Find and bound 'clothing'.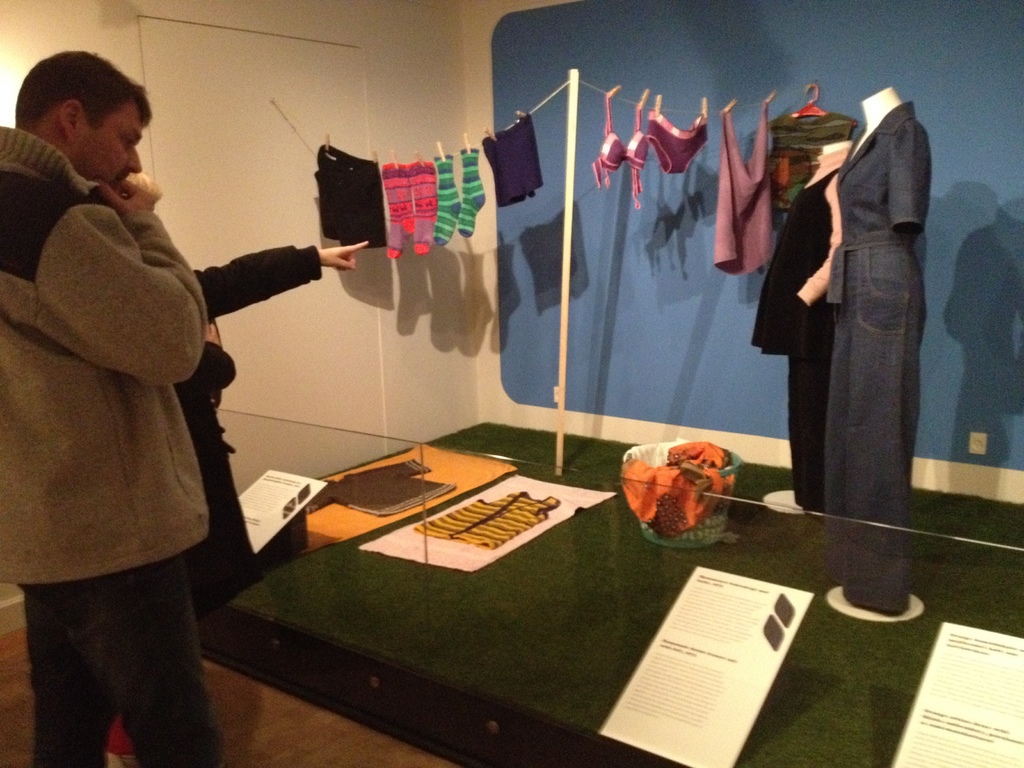
Bound: crop(317, 146, 390, 252).
